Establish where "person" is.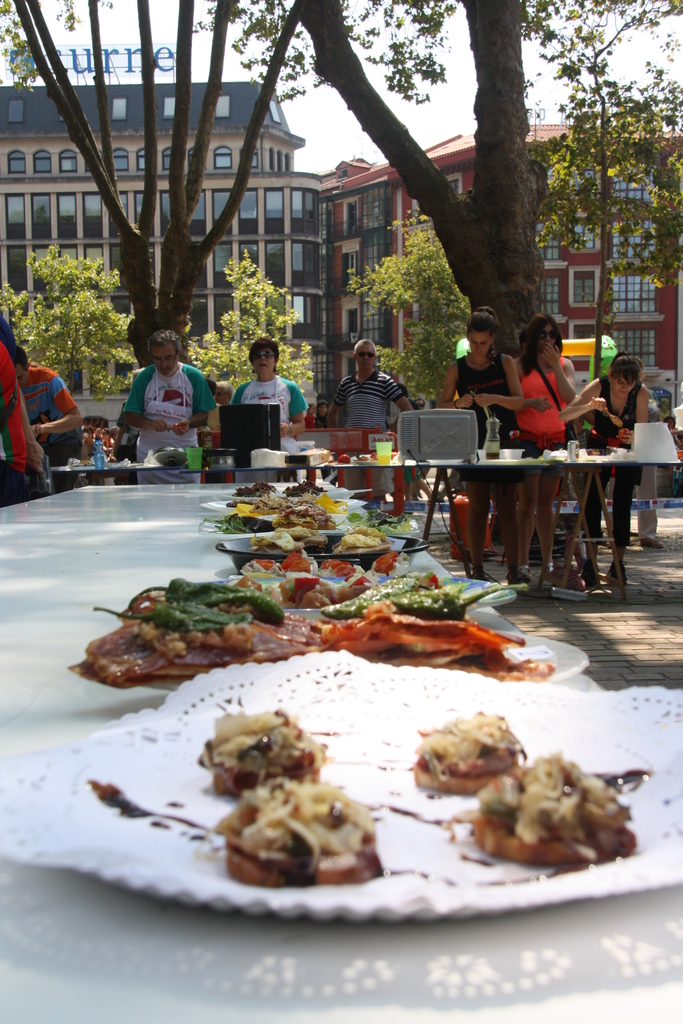
Established at crop(99, 426, 115, 452).
